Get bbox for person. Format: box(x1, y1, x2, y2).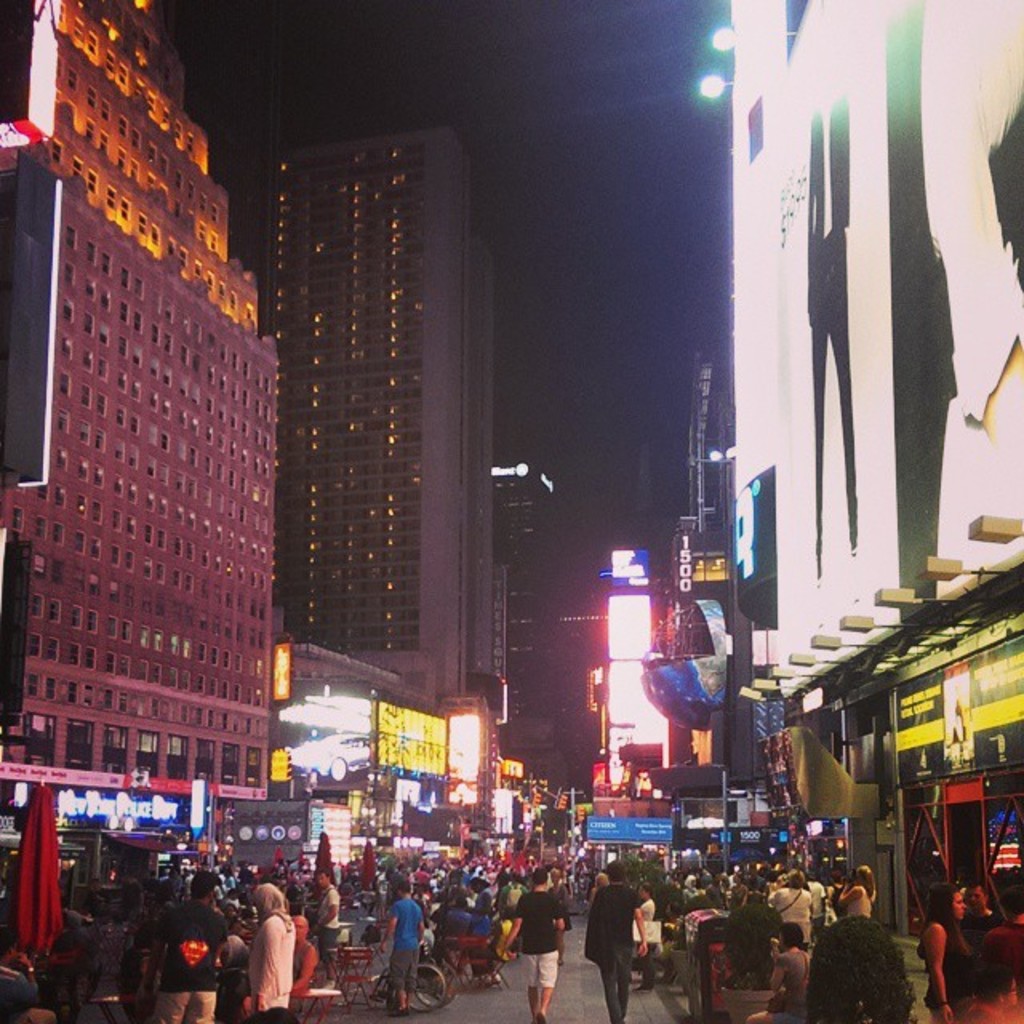
box(498, 858, 581, 1018).
